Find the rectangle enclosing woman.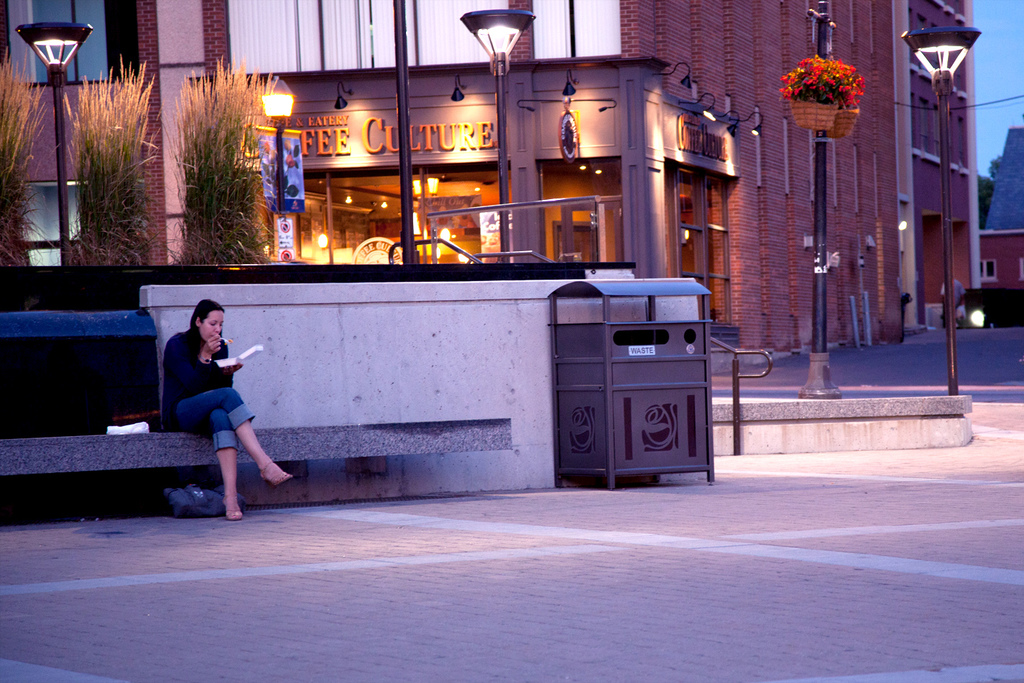
crop(161, 297, 292, 523).
